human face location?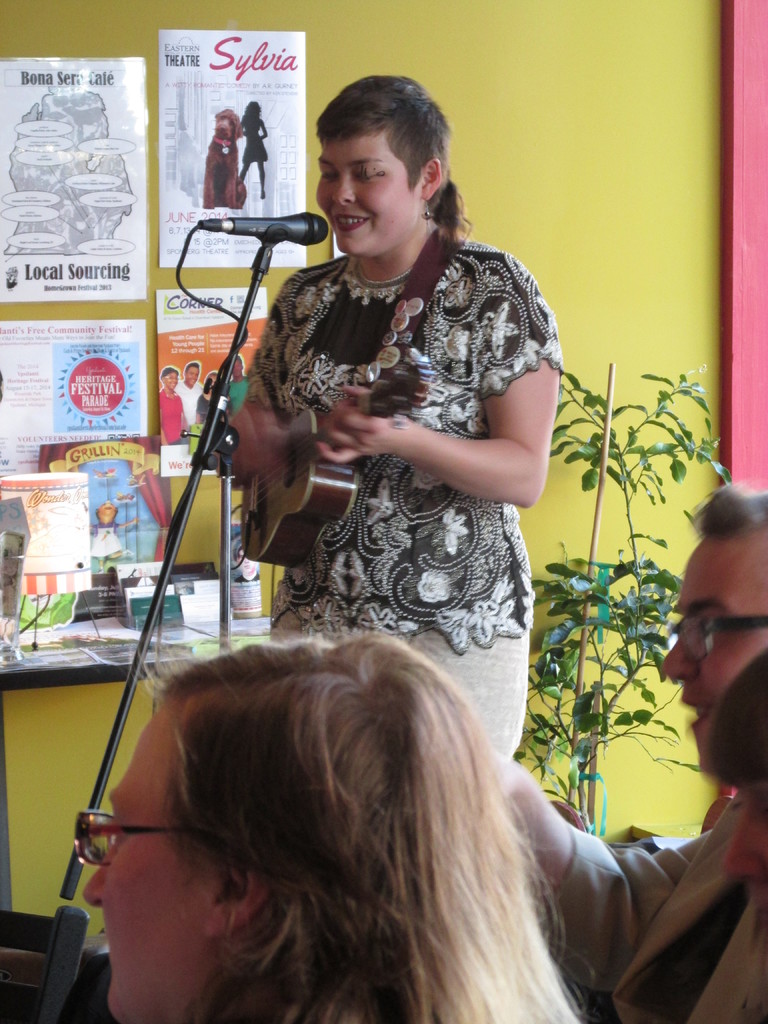
[720, 764, 767, 948]
